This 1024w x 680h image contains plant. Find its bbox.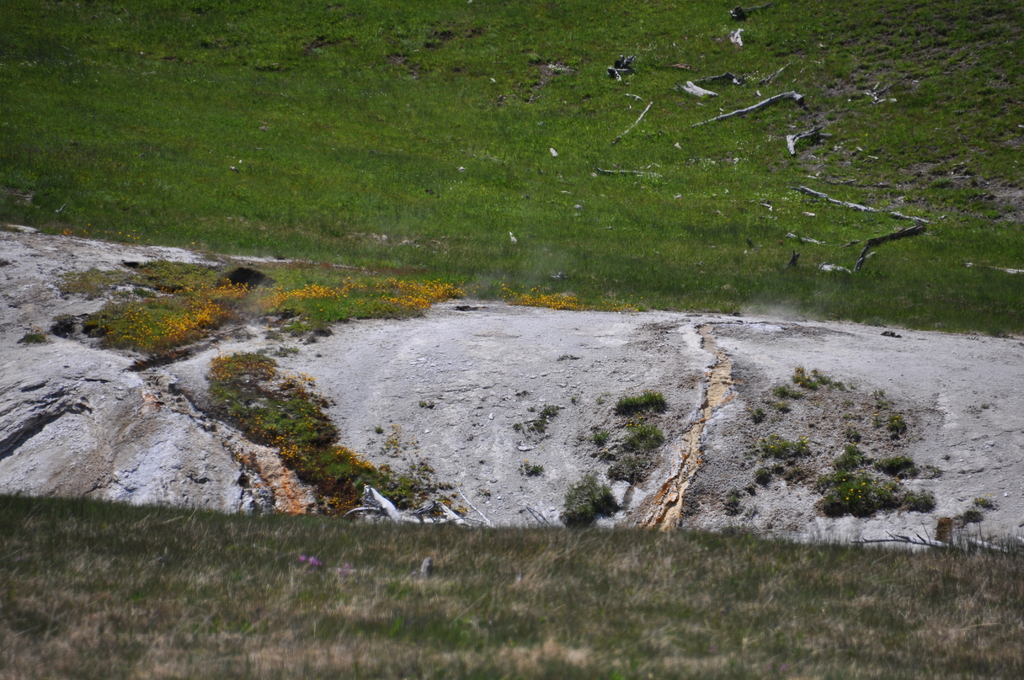
x1=513 y1=401 x2=567 y2=439.
